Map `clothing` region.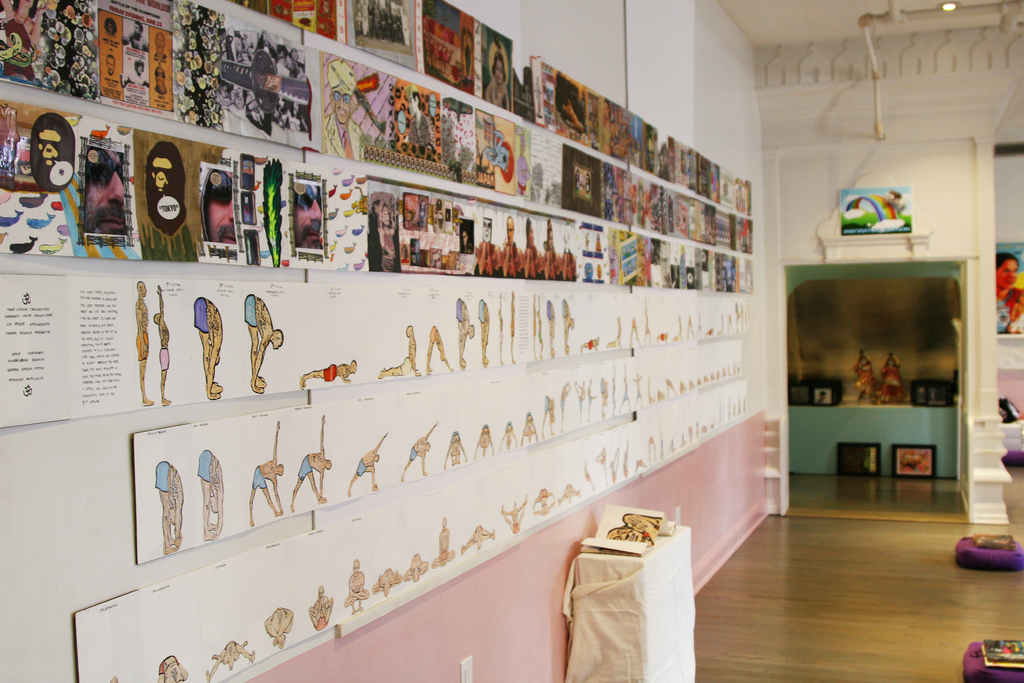
Mapped to crop(159, 461, 168, 490).
